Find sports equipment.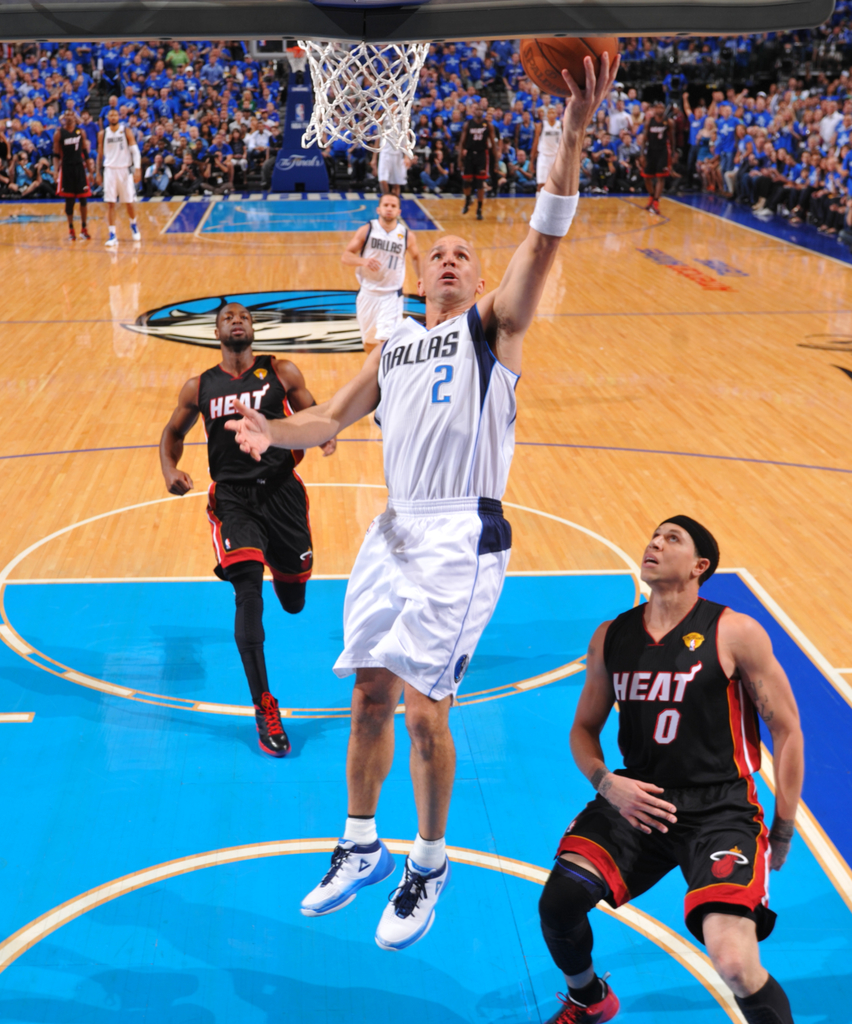
bbox=[381, 862, 452, 953].
